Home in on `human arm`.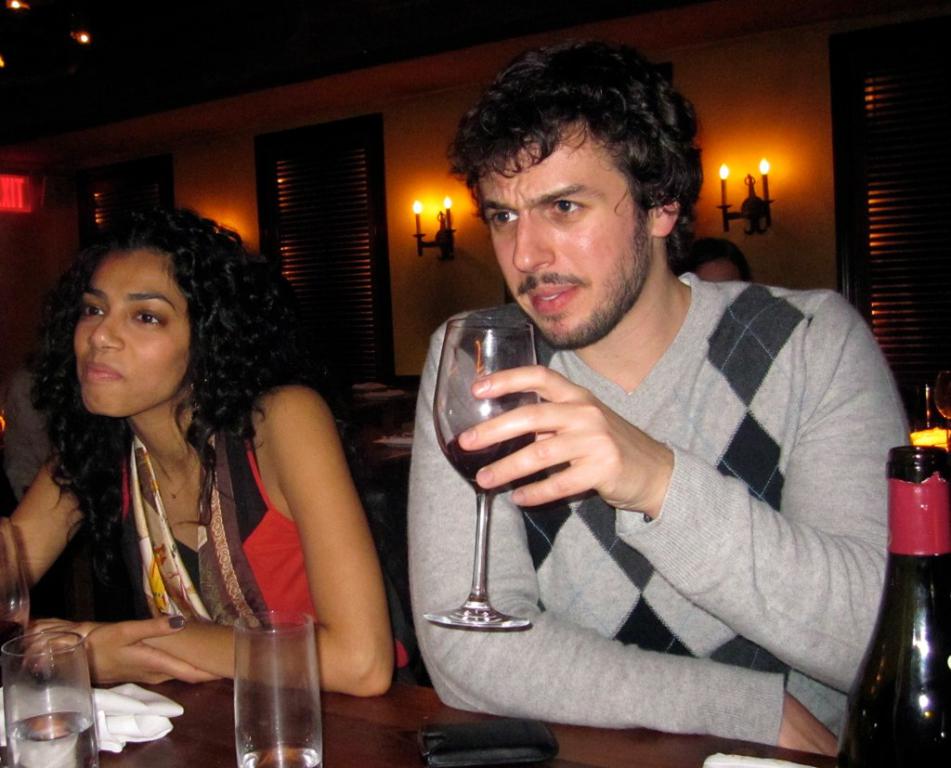
Homed in at x1=8, y1=453, x2=84, y2=580.
